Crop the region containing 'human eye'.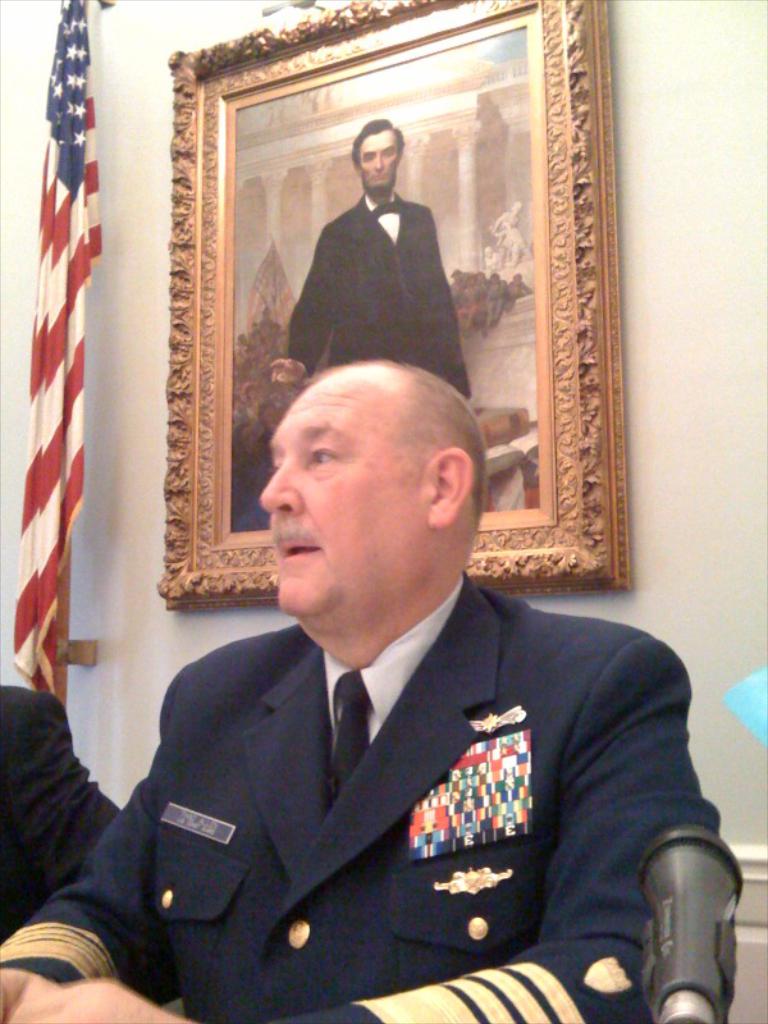
Crop region: 303,439,347,471.
